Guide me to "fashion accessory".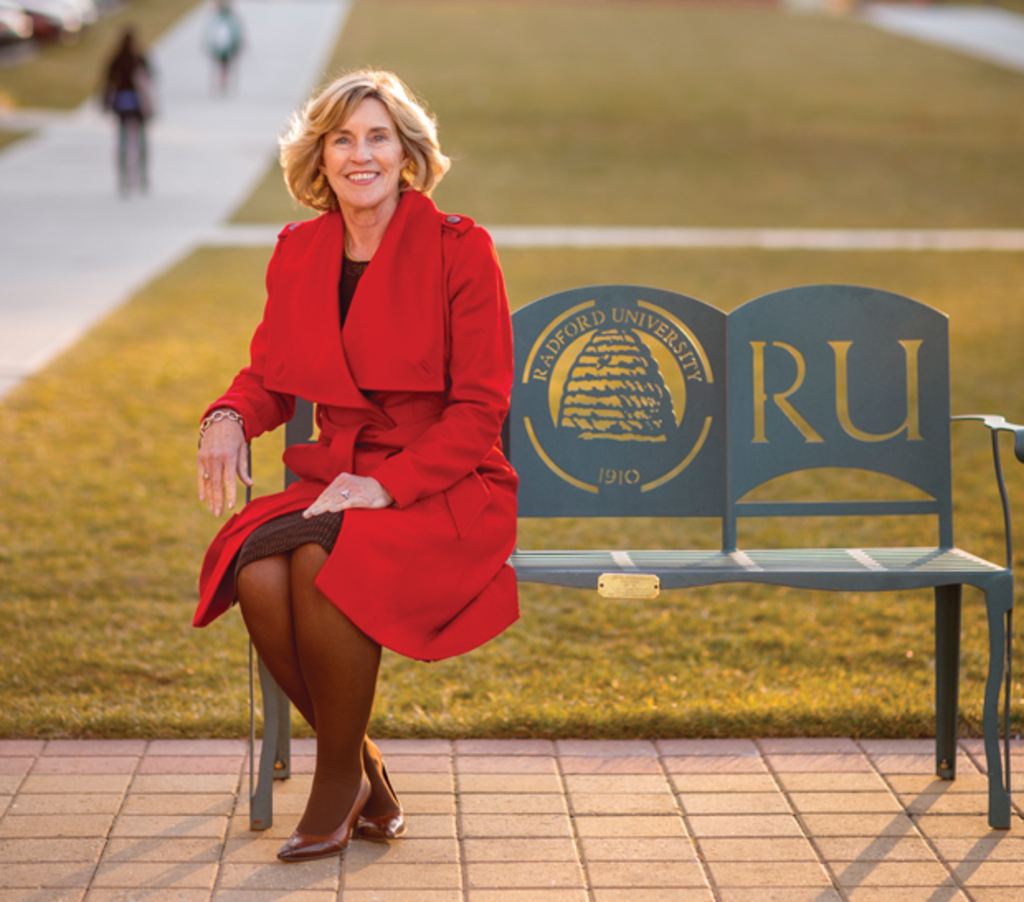
Guidance: BBox(344, 758, 410, 844).
